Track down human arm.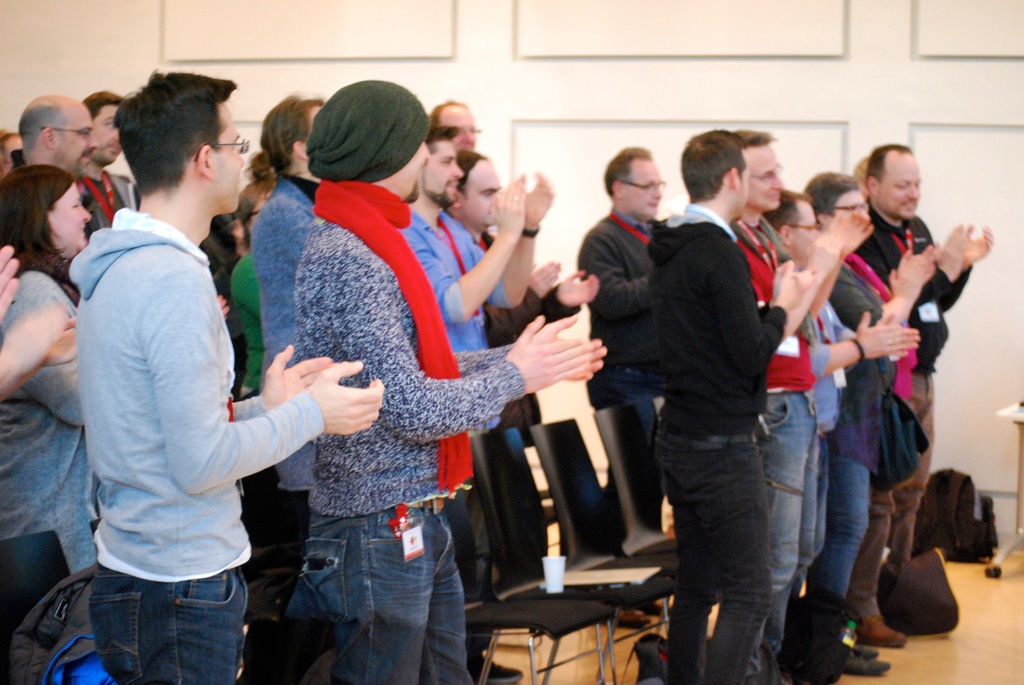
Tracked to [445,303,609,386].
